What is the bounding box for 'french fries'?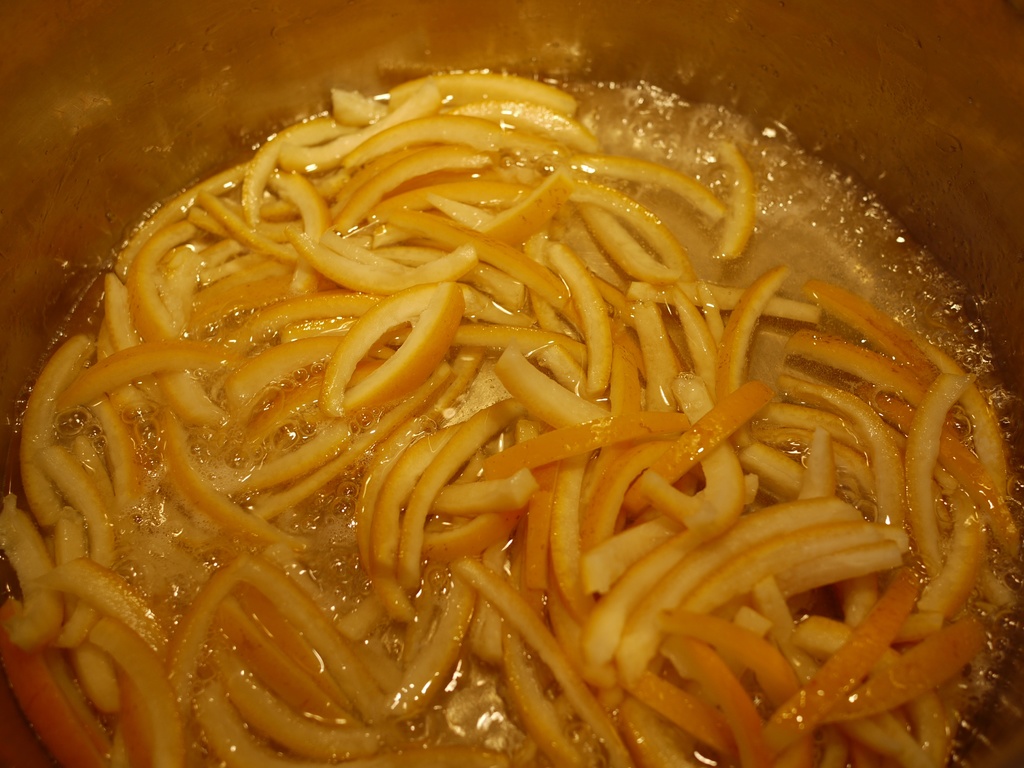
<box>511,461,561,602</box>.
